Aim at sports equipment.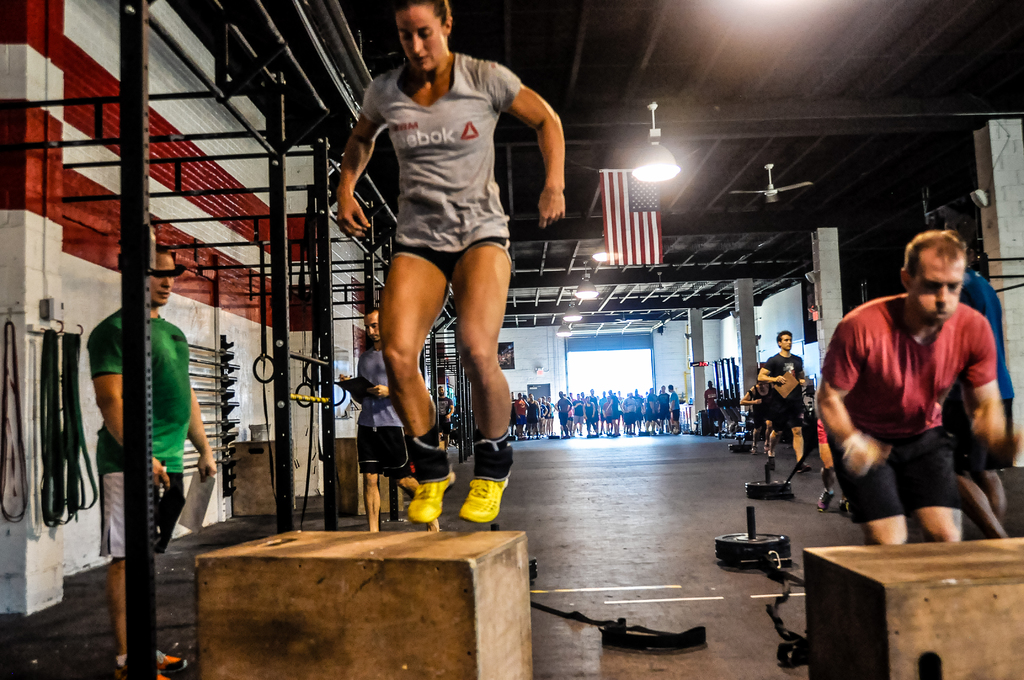
Aimed at box(715, 530, 792, 568).
